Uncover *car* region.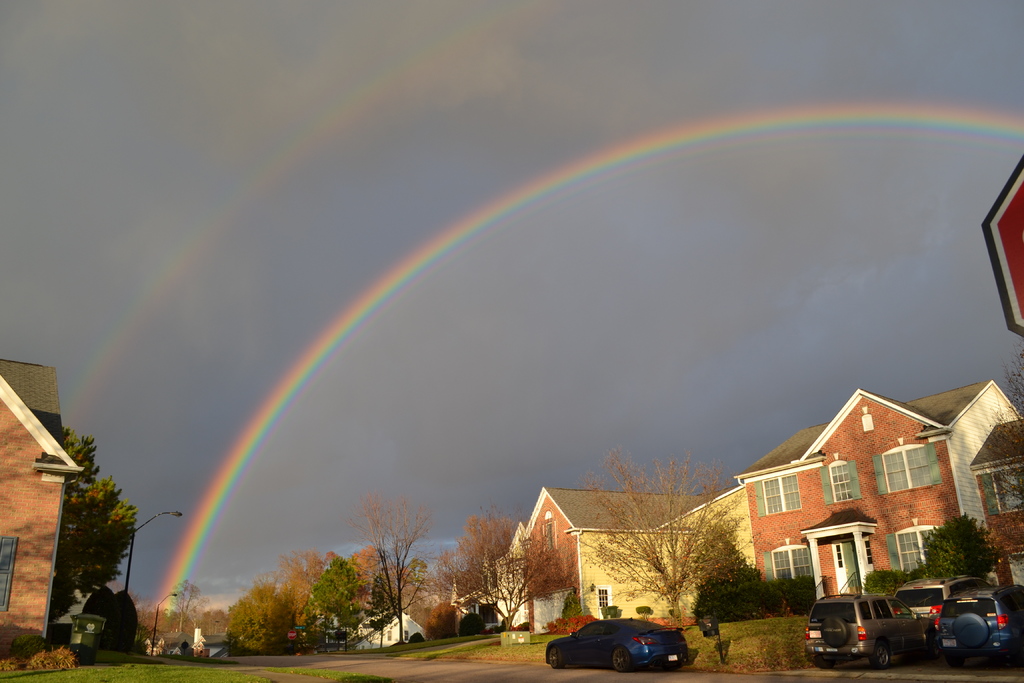
Uncovered: <region>544, 609, 693, 680</region>.
